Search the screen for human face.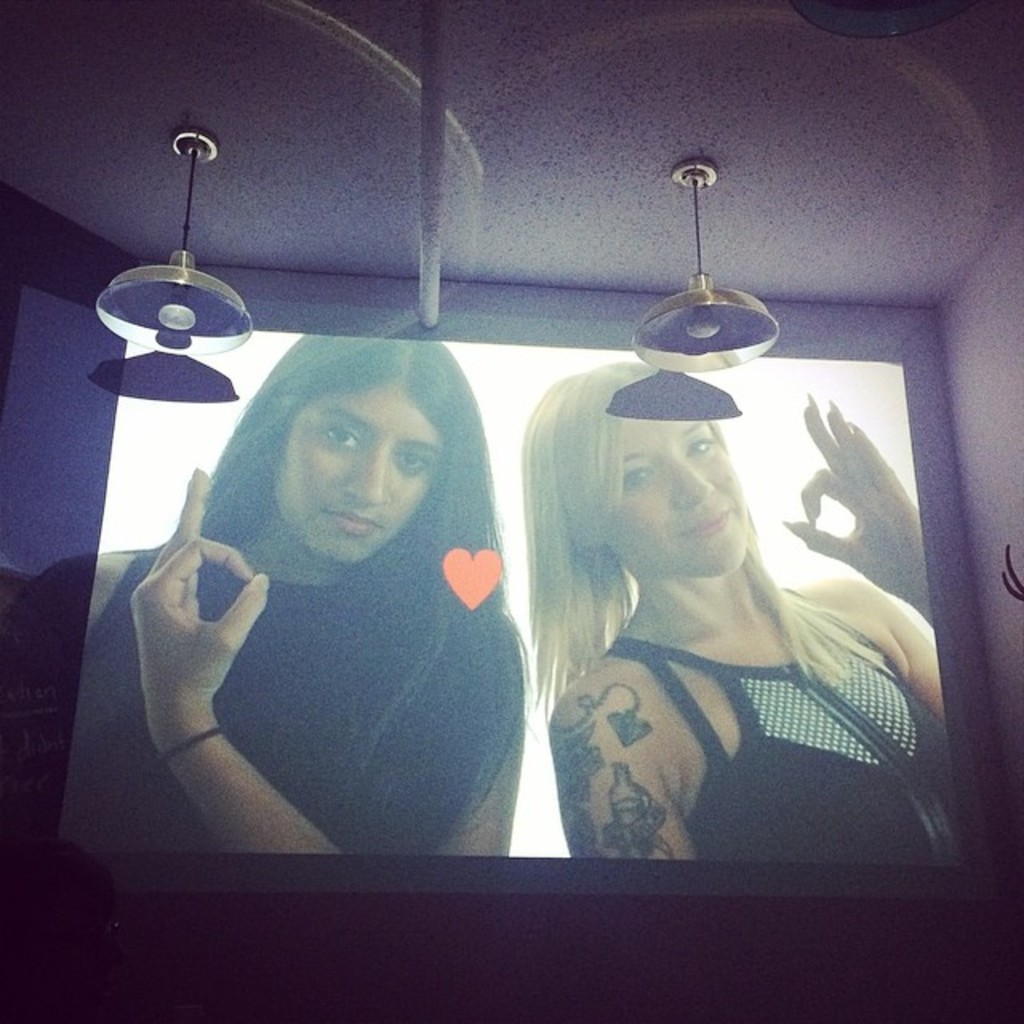
Found at [left=274, top=381, right=432, bottom=570].
